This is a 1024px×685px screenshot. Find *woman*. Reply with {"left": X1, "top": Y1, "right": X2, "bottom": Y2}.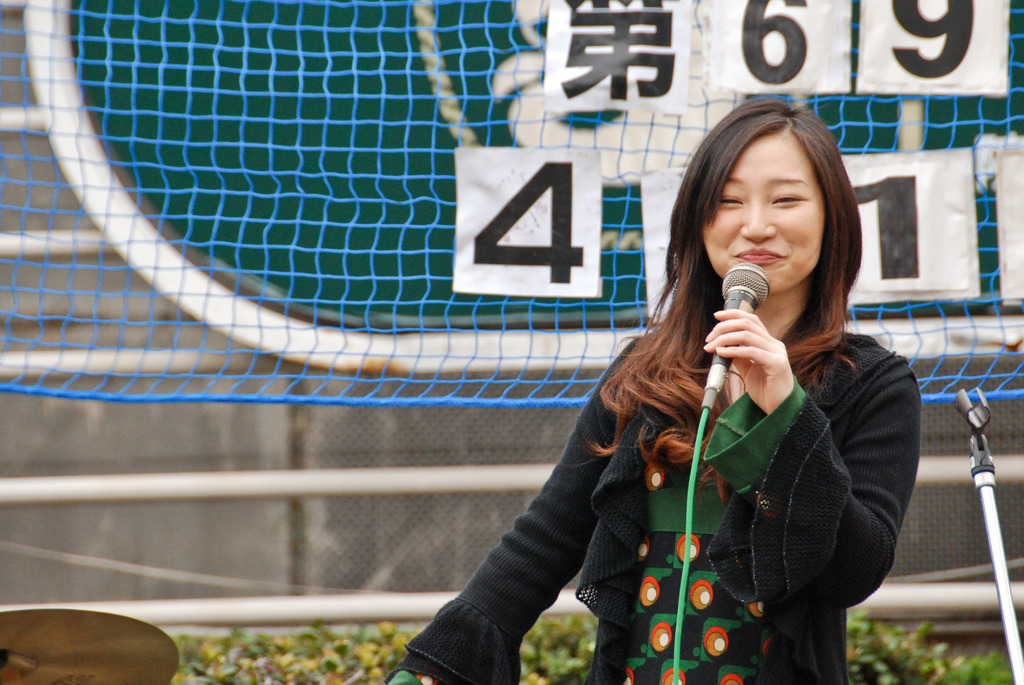
{"left": 381, "top": 99, "right": 922, "bottom": 684}.
